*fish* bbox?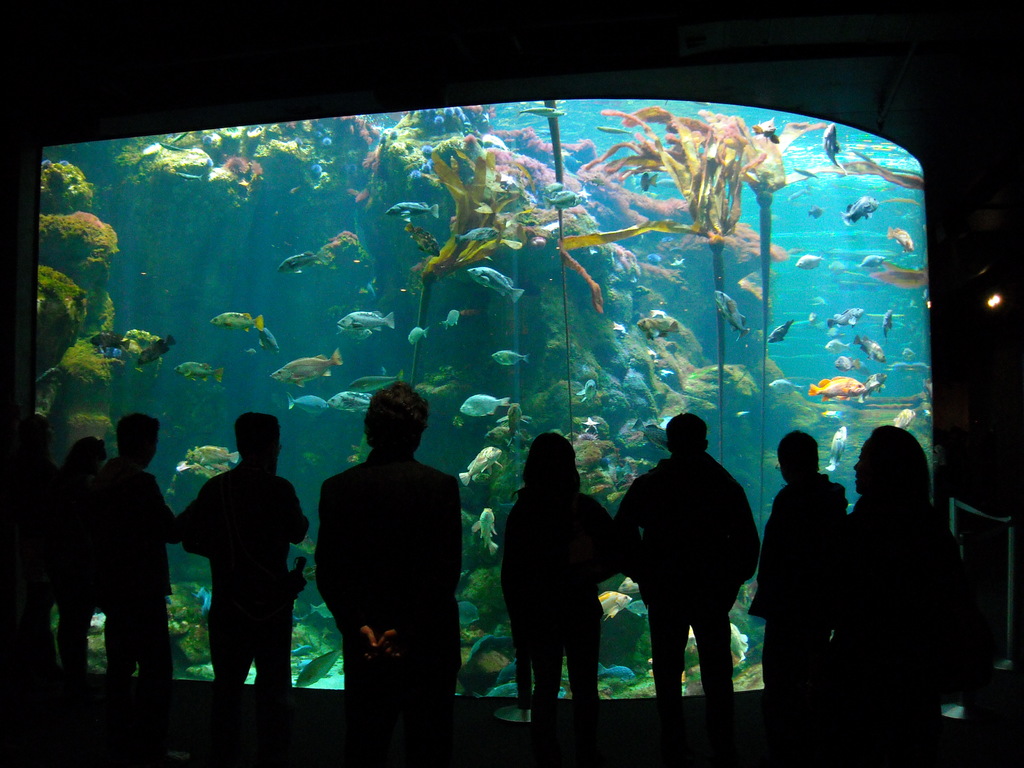
196, 586, 212, 612
